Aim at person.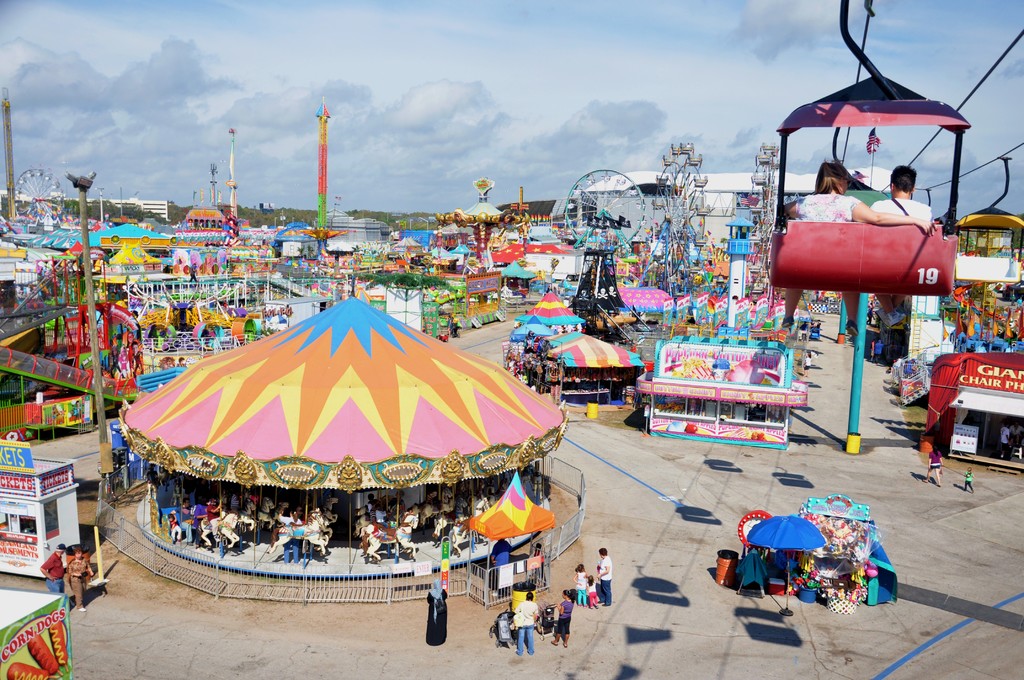
Aimed at locate(594, 548, 610, 606).
